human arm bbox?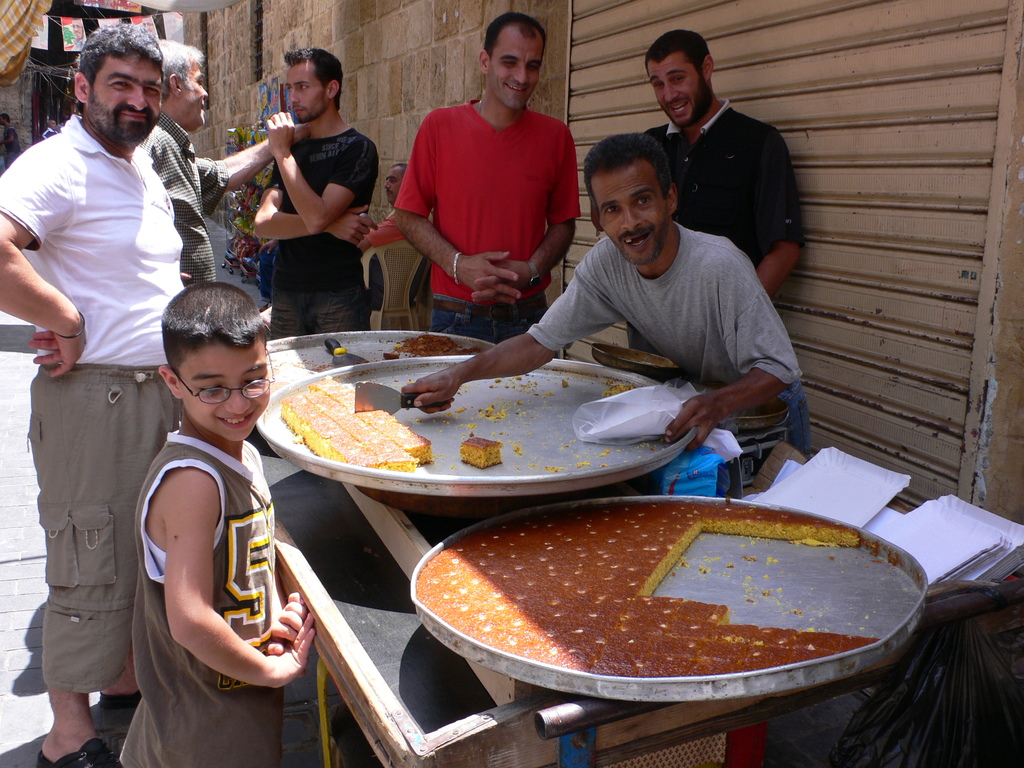
397:264:624:415
